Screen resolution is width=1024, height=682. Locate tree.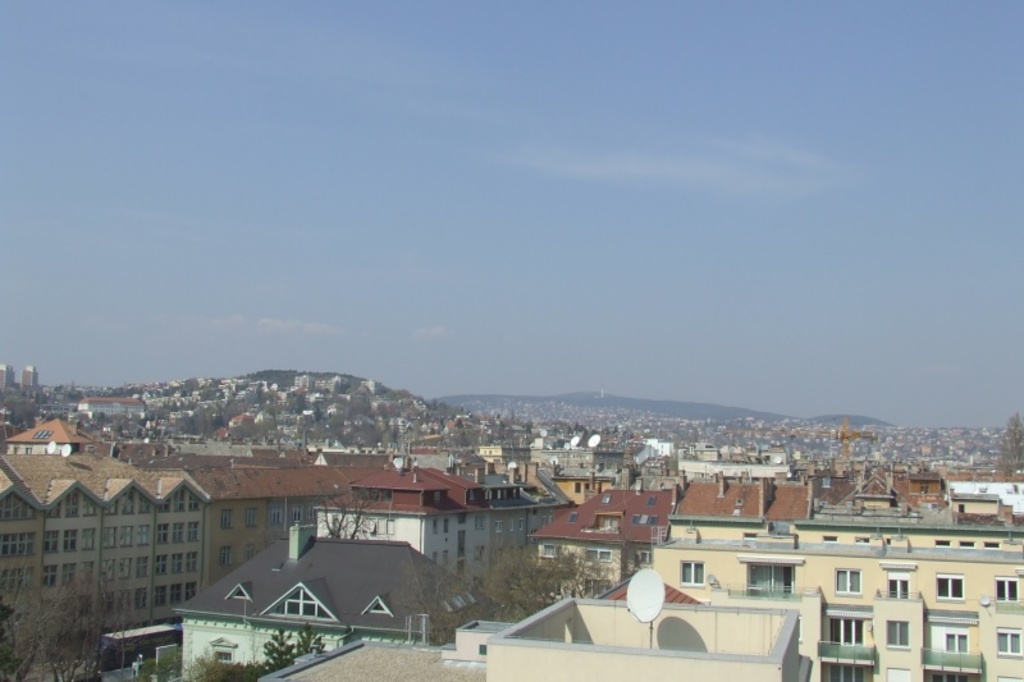
26/571/124/681.
